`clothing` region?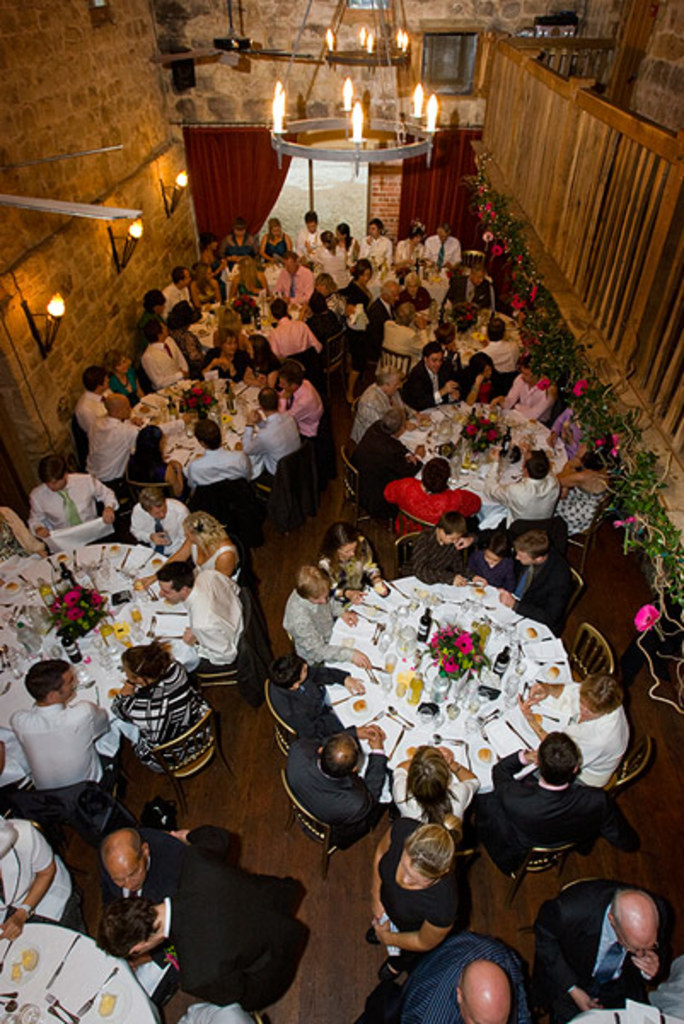
157 285 196 317
